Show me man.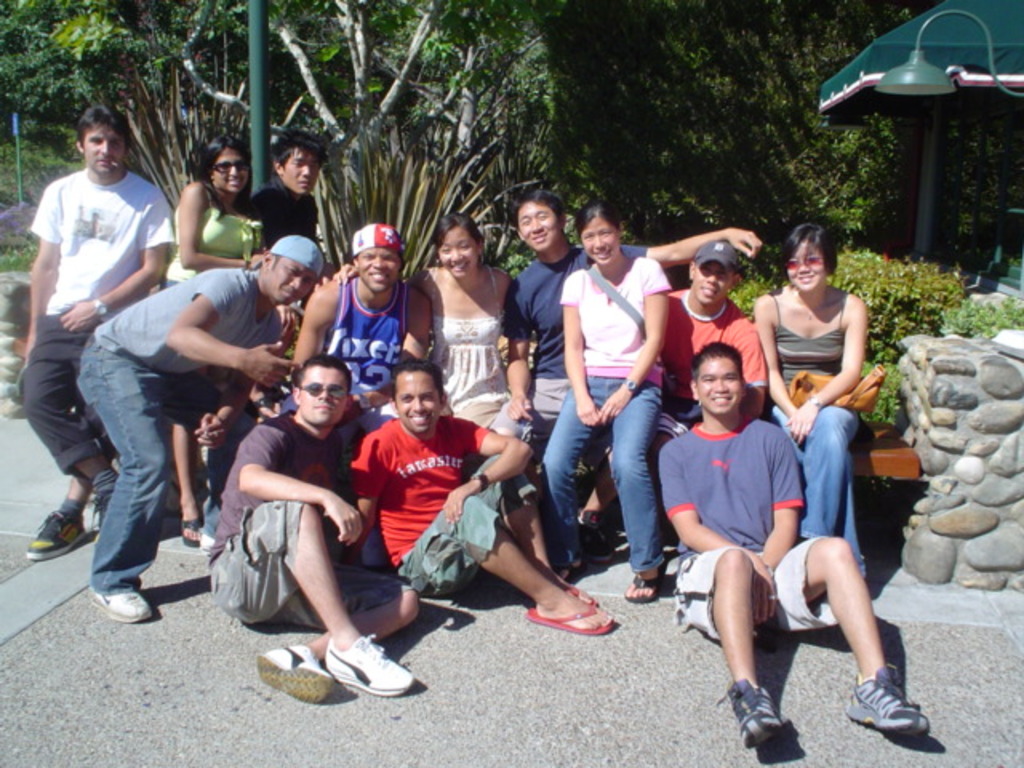
man is here: BBox(349, 355, 621, 637).
